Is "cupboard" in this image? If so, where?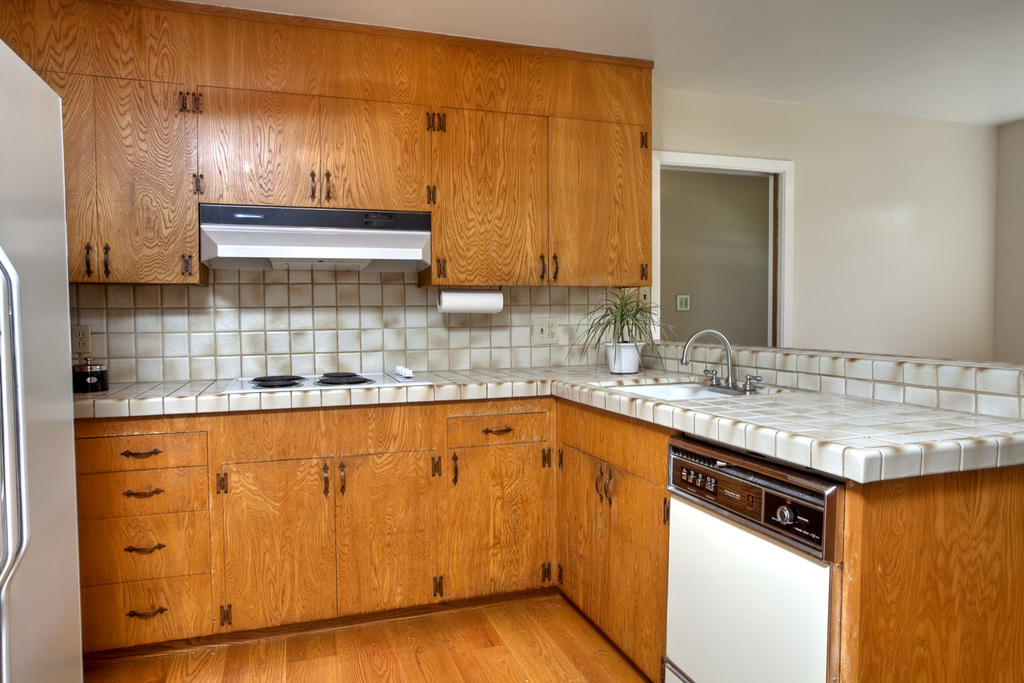
Yes, at {"left": 632, "top": 419, "right": 1023, "bottom": 682}.
